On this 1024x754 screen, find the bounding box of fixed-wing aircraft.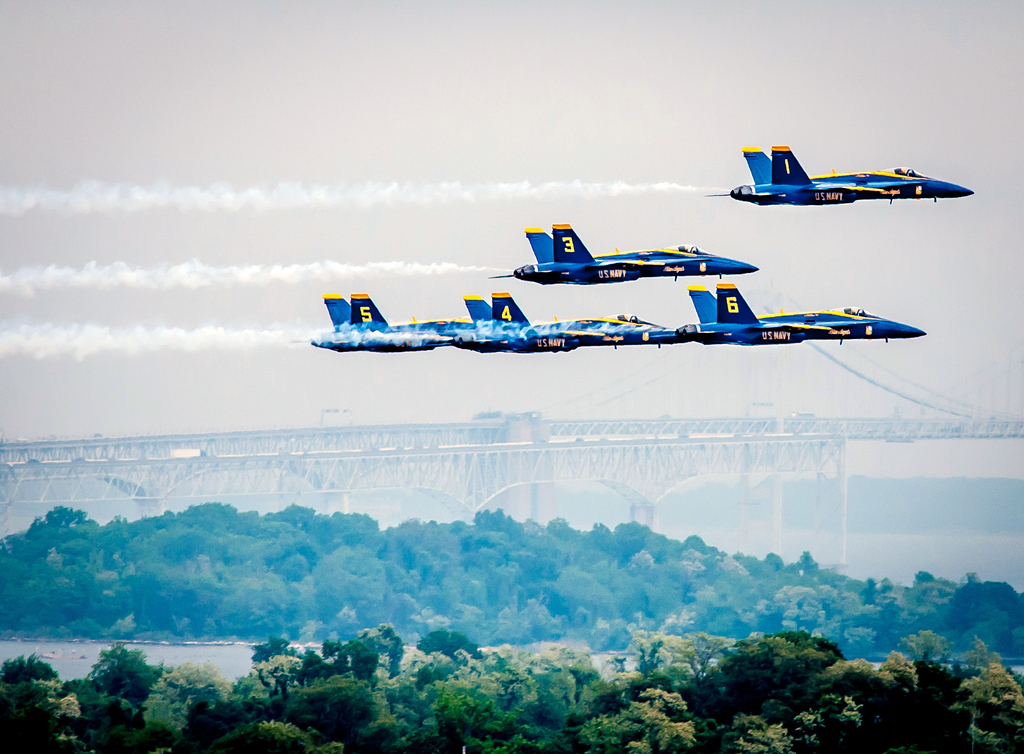
Bounding box: {"x1": 671, "y1": 289, "x2": 922, "y2": 348}.
